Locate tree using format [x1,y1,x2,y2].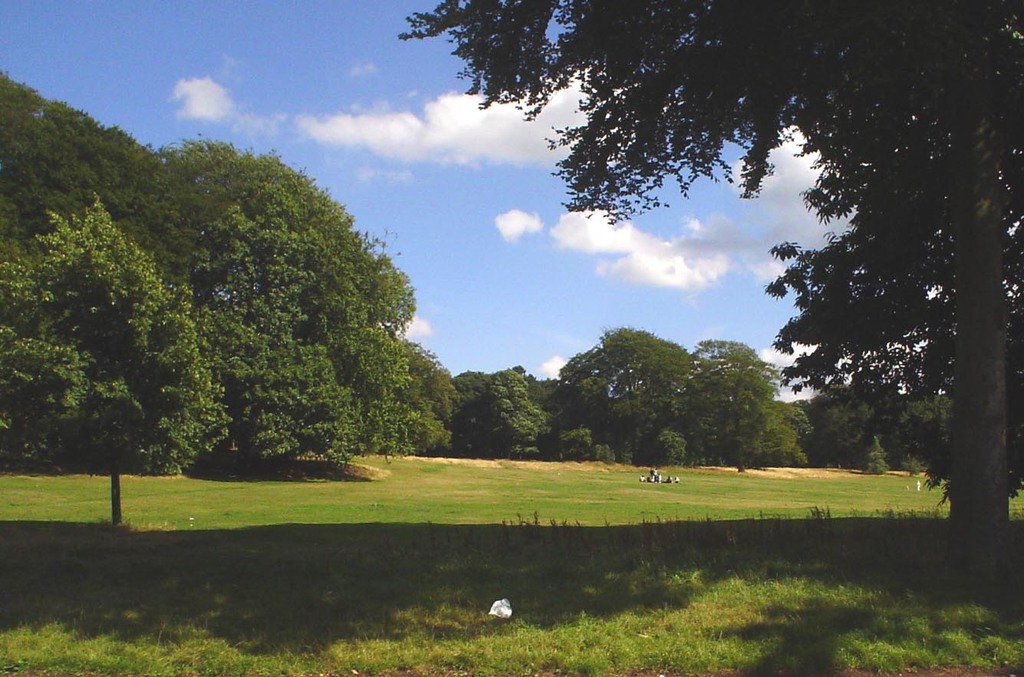
[403,338,451,453].
